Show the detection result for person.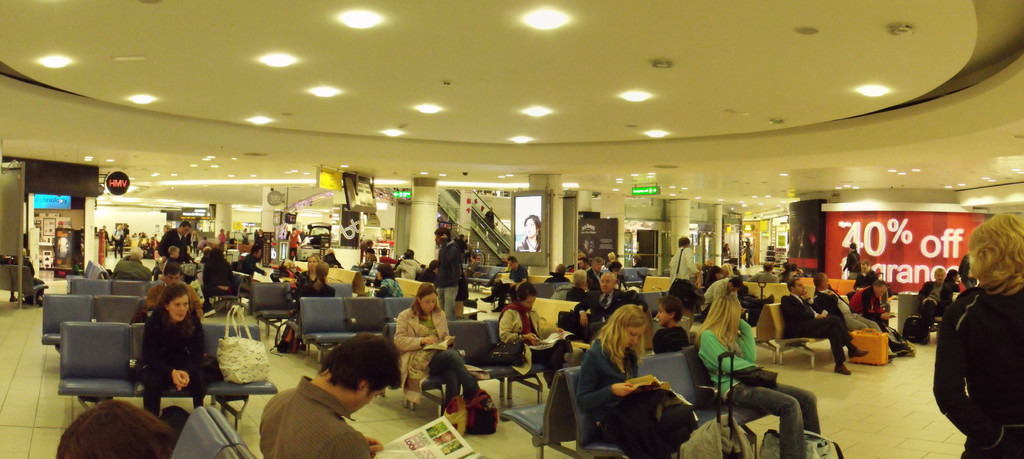
100:225:128:258.
